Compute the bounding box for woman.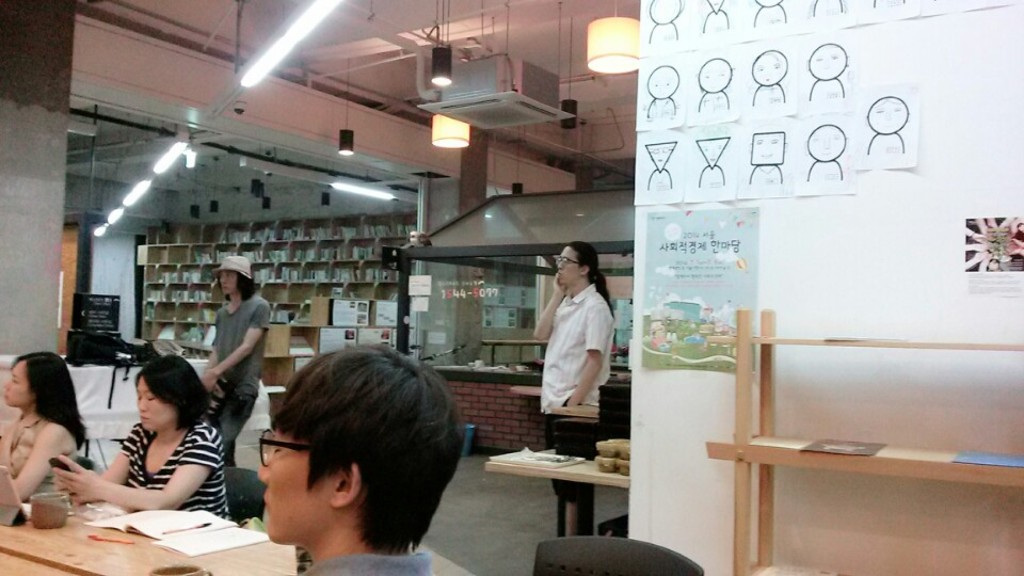
bbox(48, 357, 231, 523).
